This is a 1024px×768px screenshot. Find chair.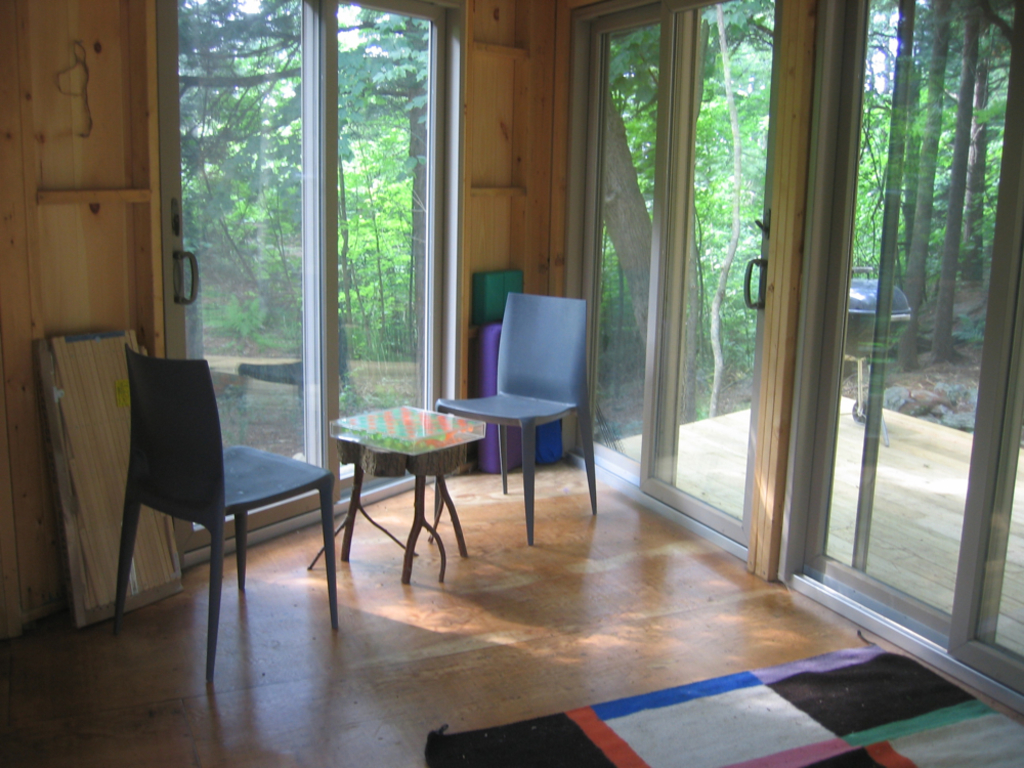
Bounding box: Rect(423, 288, 599, 540).
